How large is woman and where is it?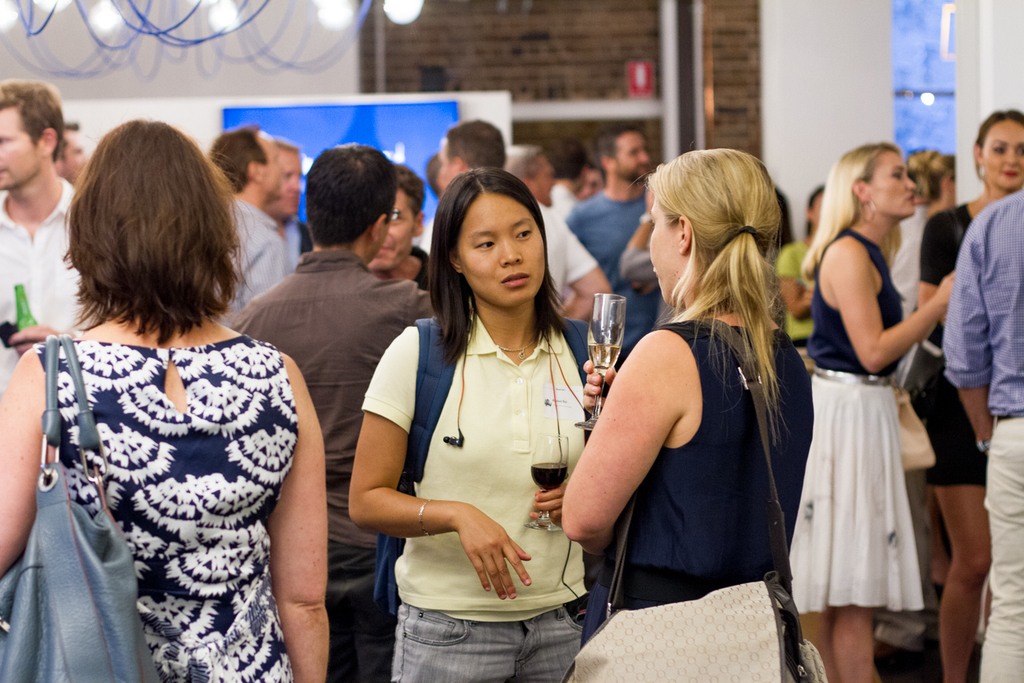
Bounding box: x1=0, y1=122, x2=332, y2=682.
